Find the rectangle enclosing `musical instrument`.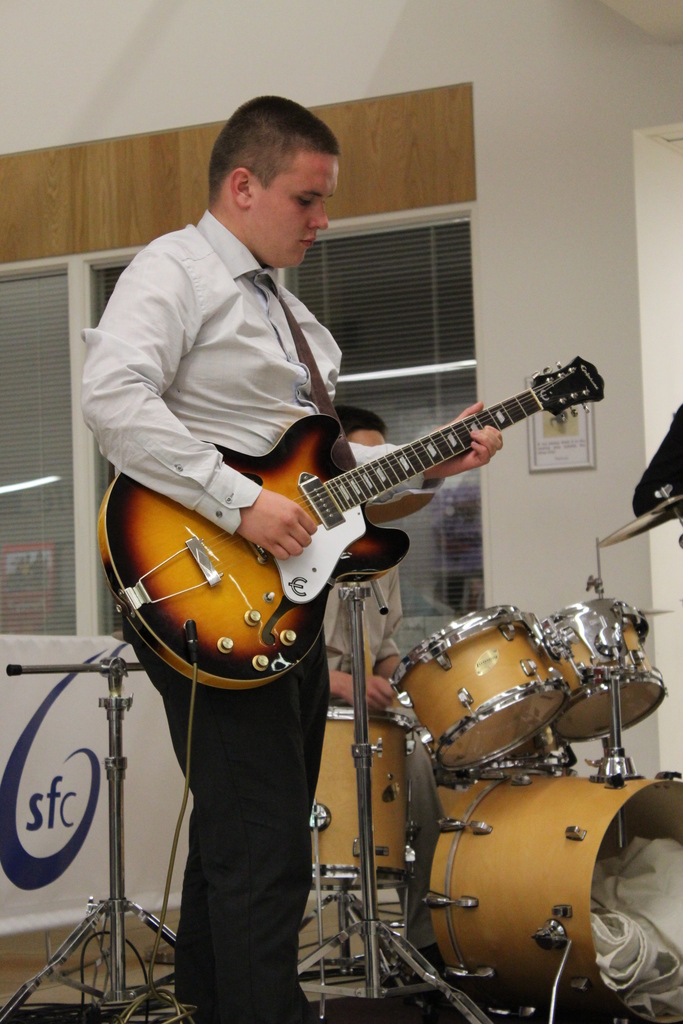
detection(295, 701, 414, 918).
